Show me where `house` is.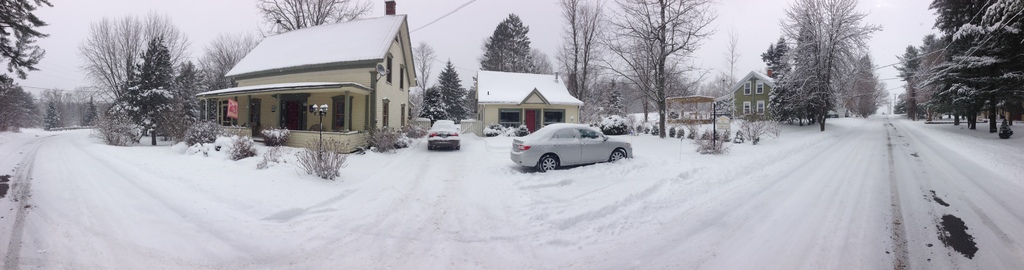
`house` is at (474, 71, 582, 132).
